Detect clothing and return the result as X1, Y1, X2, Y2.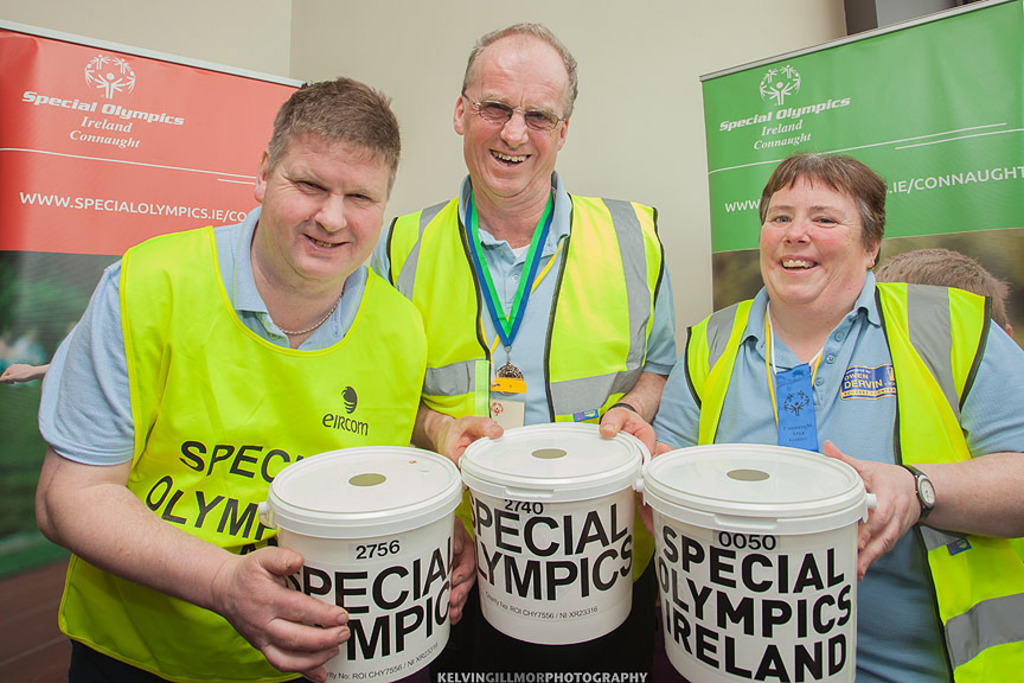
46, 180, 434, 682.
